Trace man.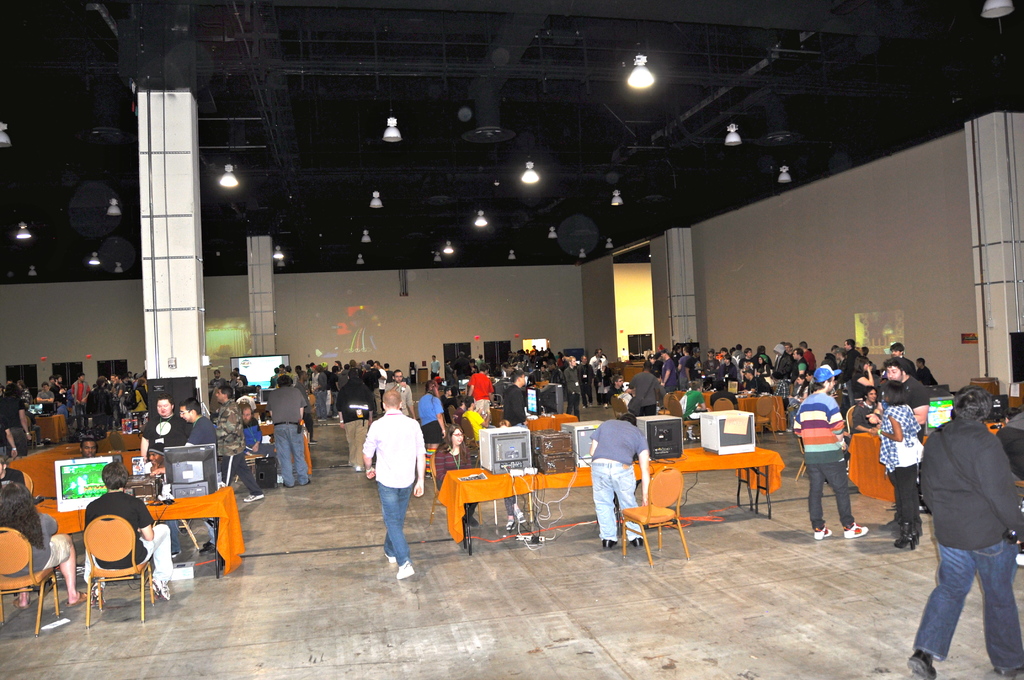
Traced to rect(334, 372, 375, 472).
